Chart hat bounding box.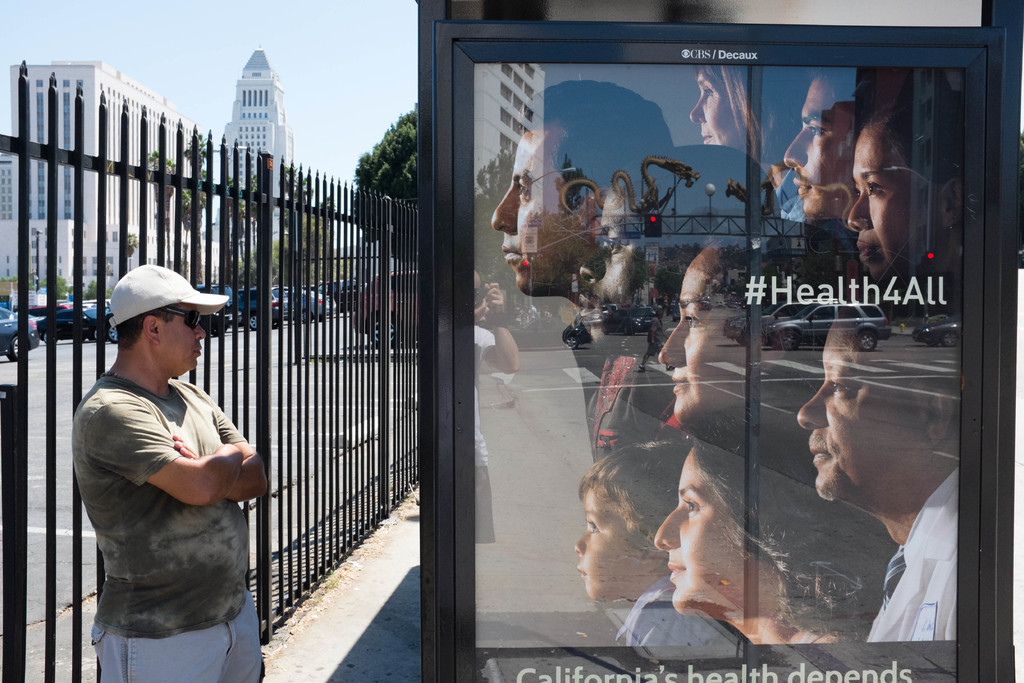
Charted: <bbox>110, 259, 236, 331</bbox>.
